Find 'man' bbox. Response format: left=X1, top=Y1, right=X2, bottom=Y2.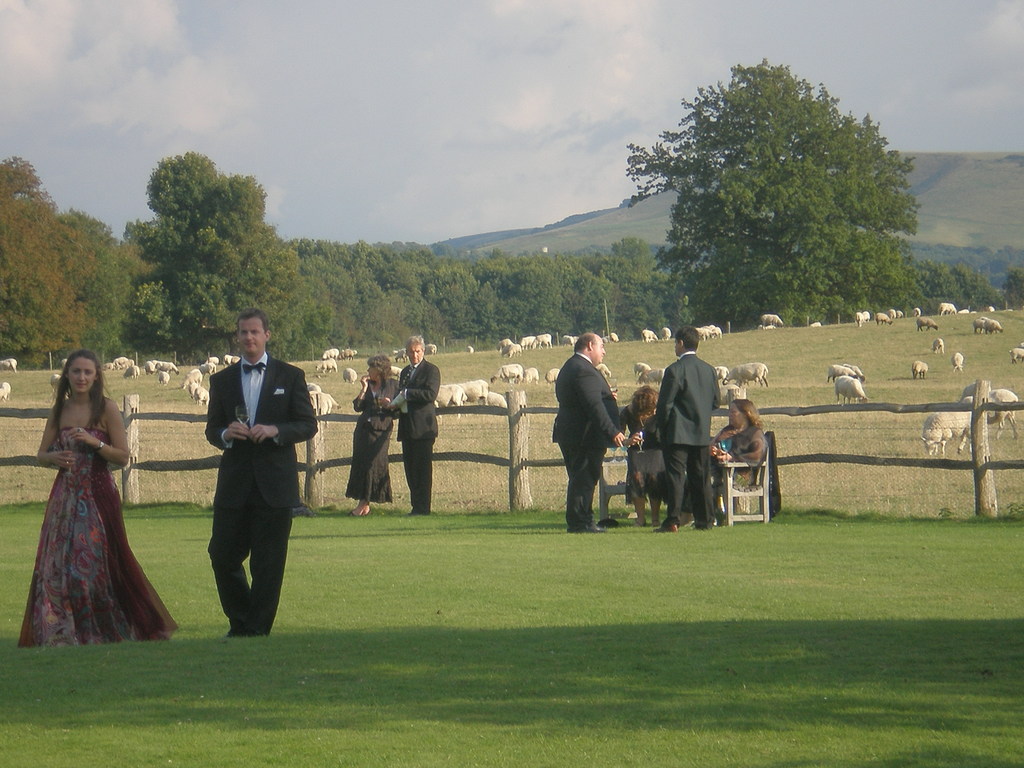
left=397, top=334, right=440, bottom=516.
